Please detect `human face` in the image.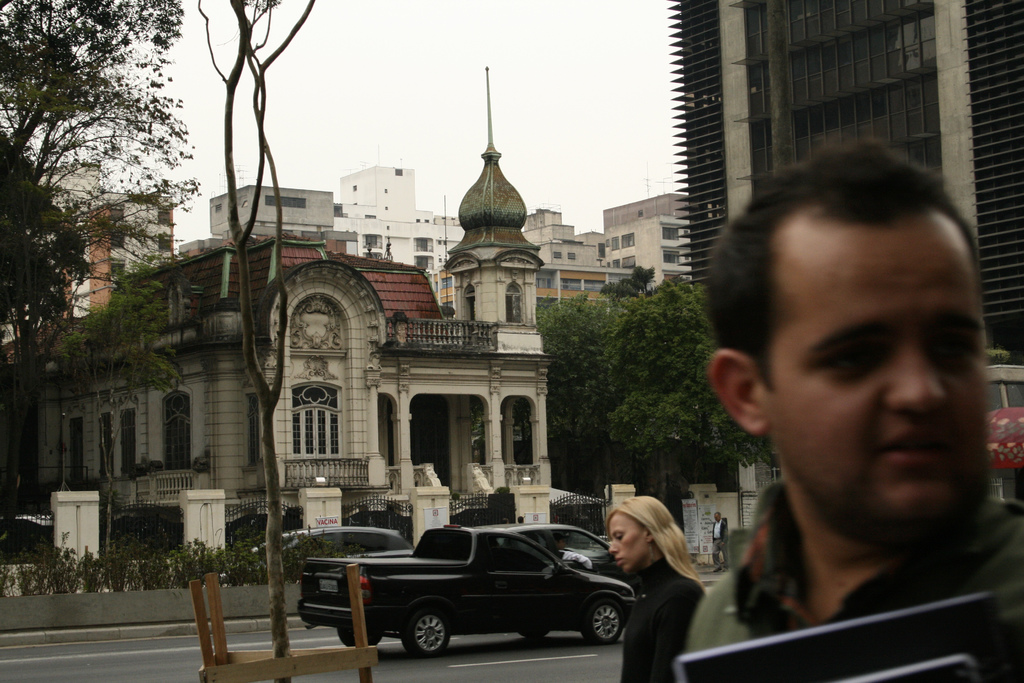
box=[755, 209, 988, 549].
